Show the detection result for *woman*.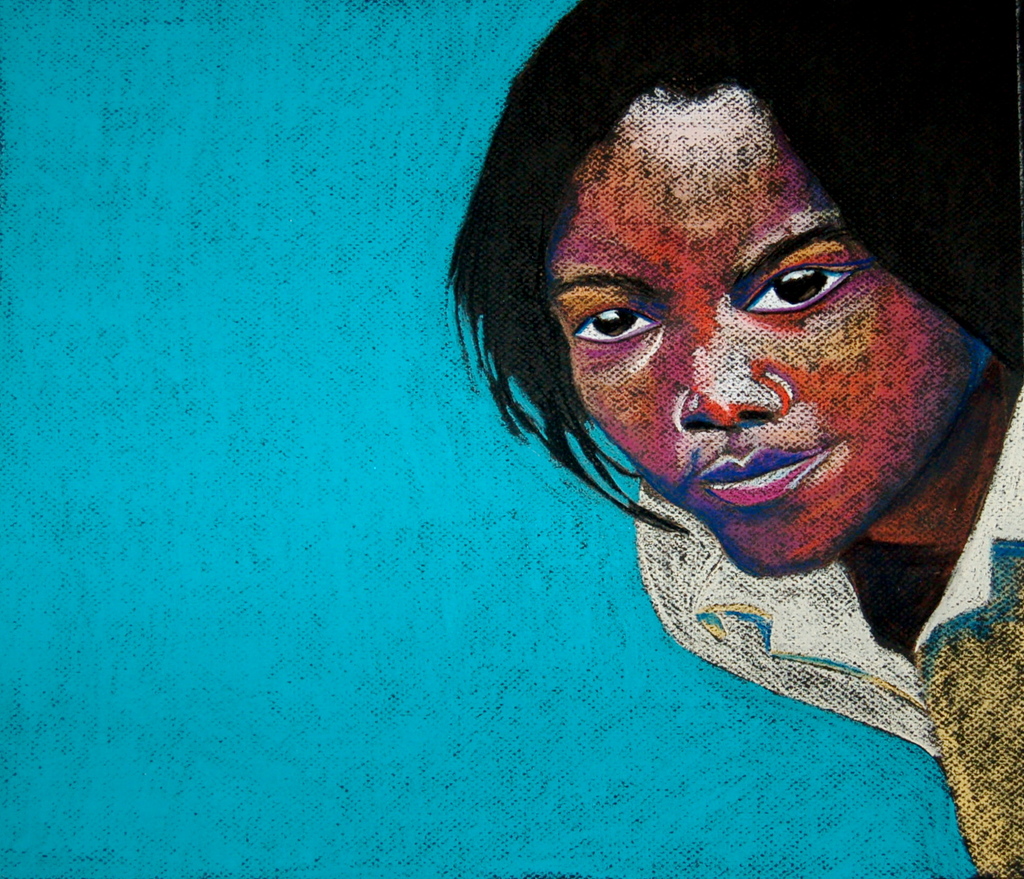
448, 0, 1023, 878.
